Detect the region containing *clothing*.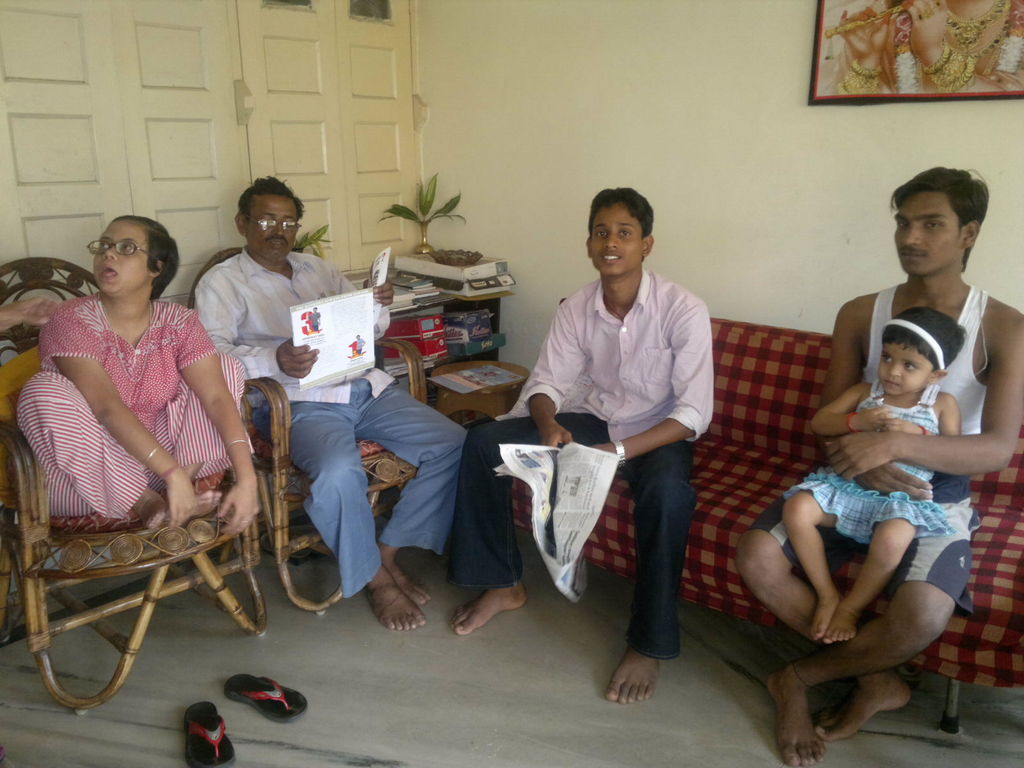
l=13, t=294, r=235, b=518.
